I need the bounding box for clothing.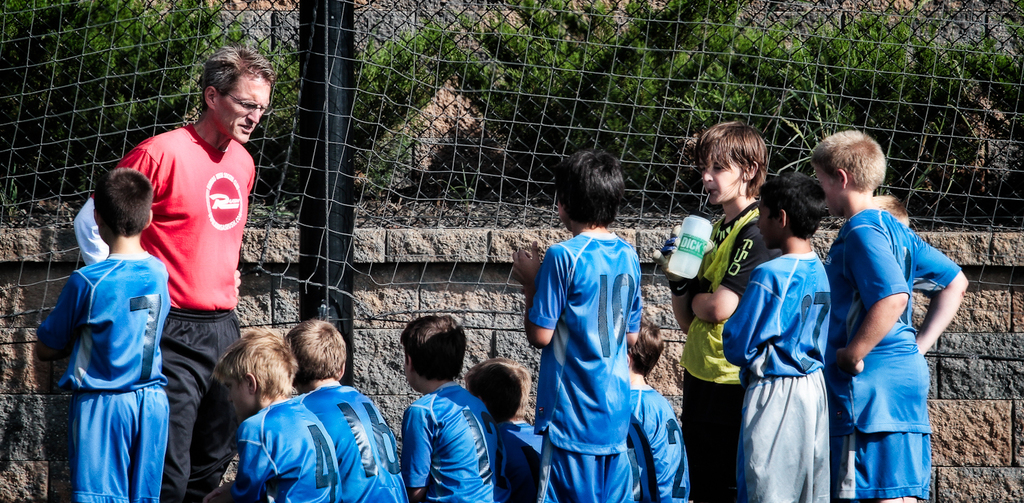
Here it is: (307, 374, 410, 502).
